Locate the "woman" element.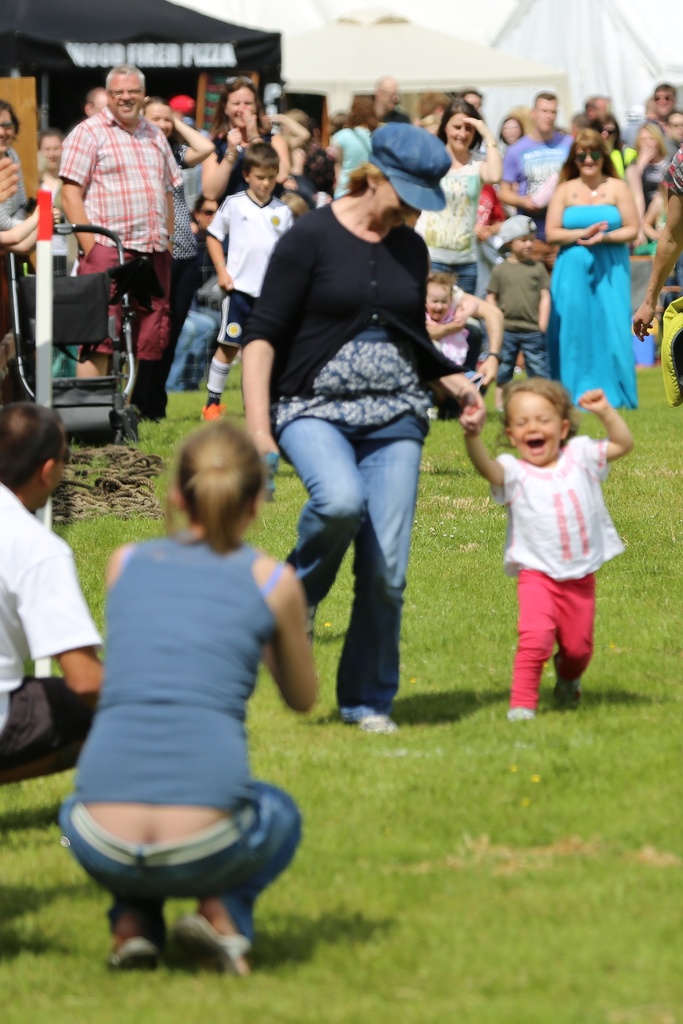
Element bbox: [x1=191, y1=68, x2=300, y2=221].
